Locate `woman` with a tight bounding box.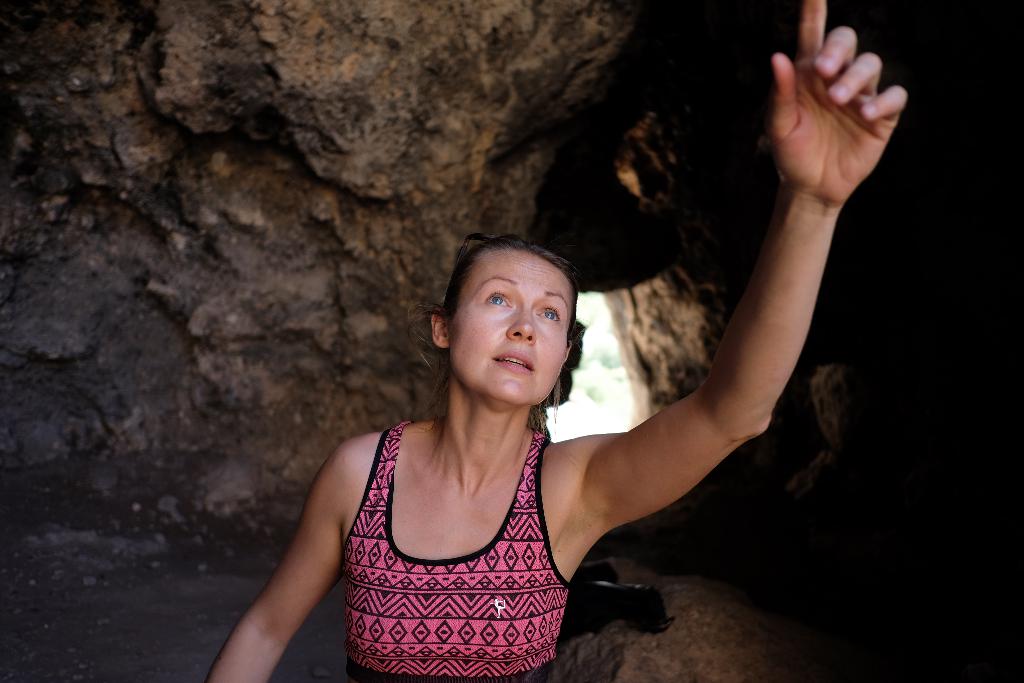
detection(241, 216, 744, 682).
